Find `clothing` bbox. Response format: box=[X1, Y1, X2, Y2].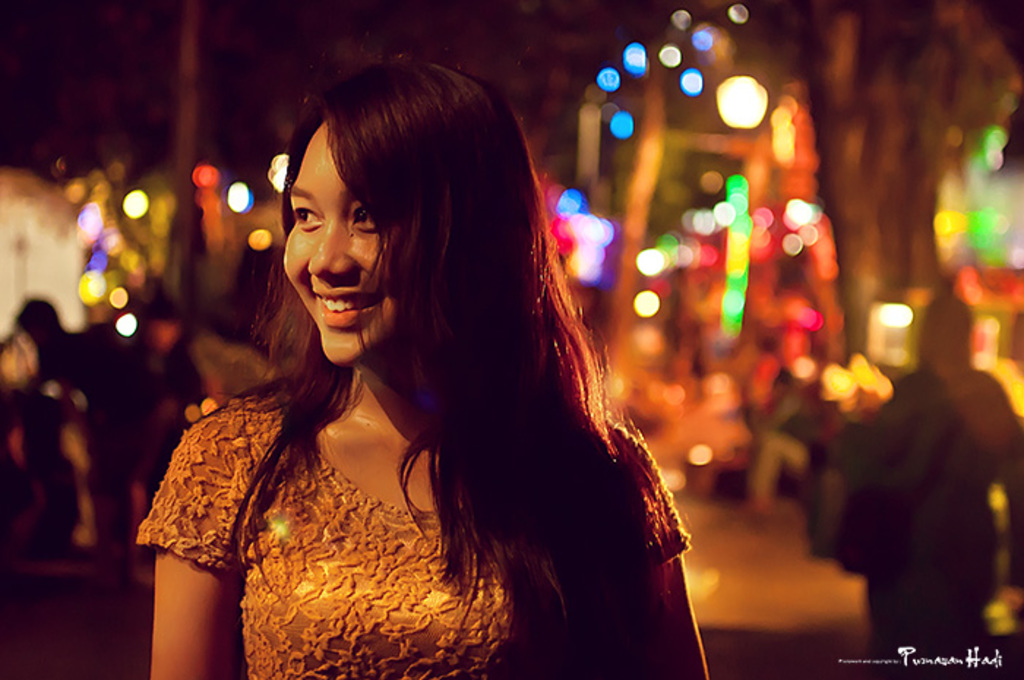
box=[0, 326, 69, 566].
